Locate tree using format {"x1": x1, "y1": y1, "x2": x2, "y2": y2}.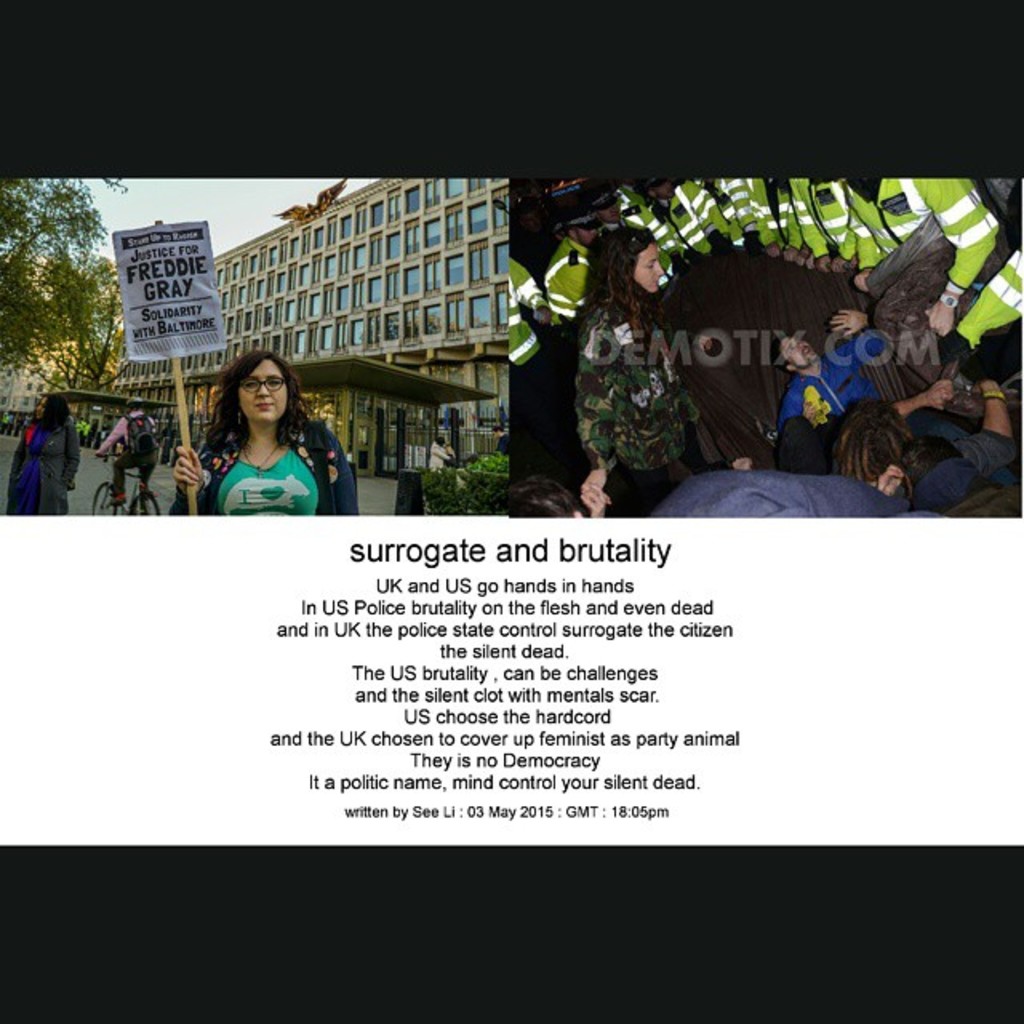
{"x1": 0, "y1": 163, "x2": 118, "y2": 374}.
